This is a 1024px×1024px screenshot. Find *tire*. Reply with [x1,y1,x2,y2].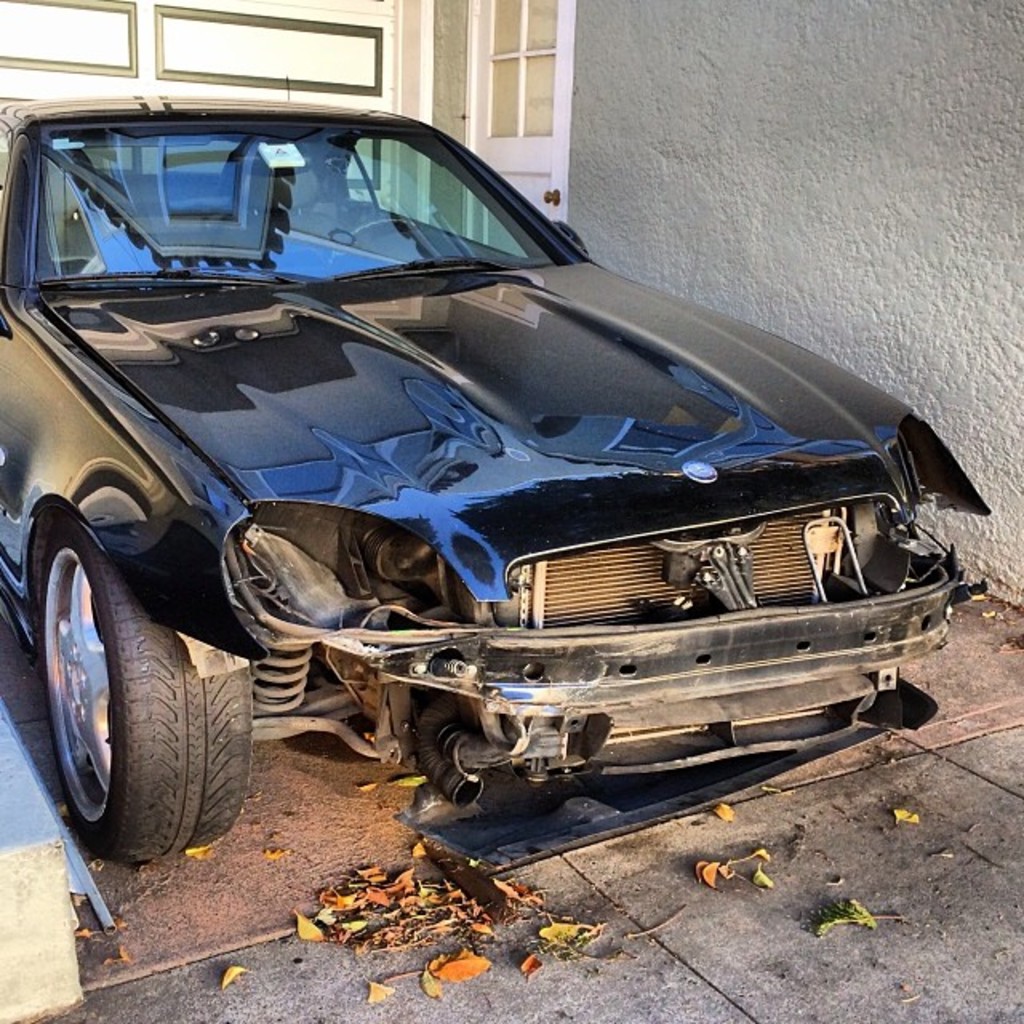
[37,526,258,874].
